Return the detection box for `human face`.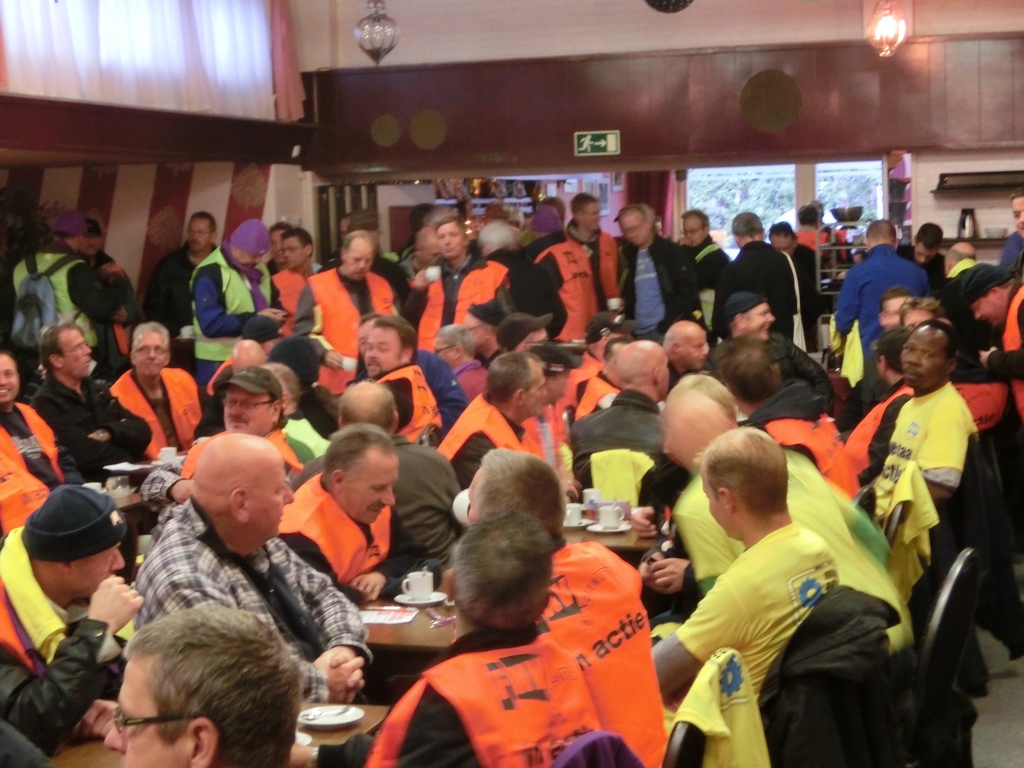
bbox(744, 304, 771, 341).
